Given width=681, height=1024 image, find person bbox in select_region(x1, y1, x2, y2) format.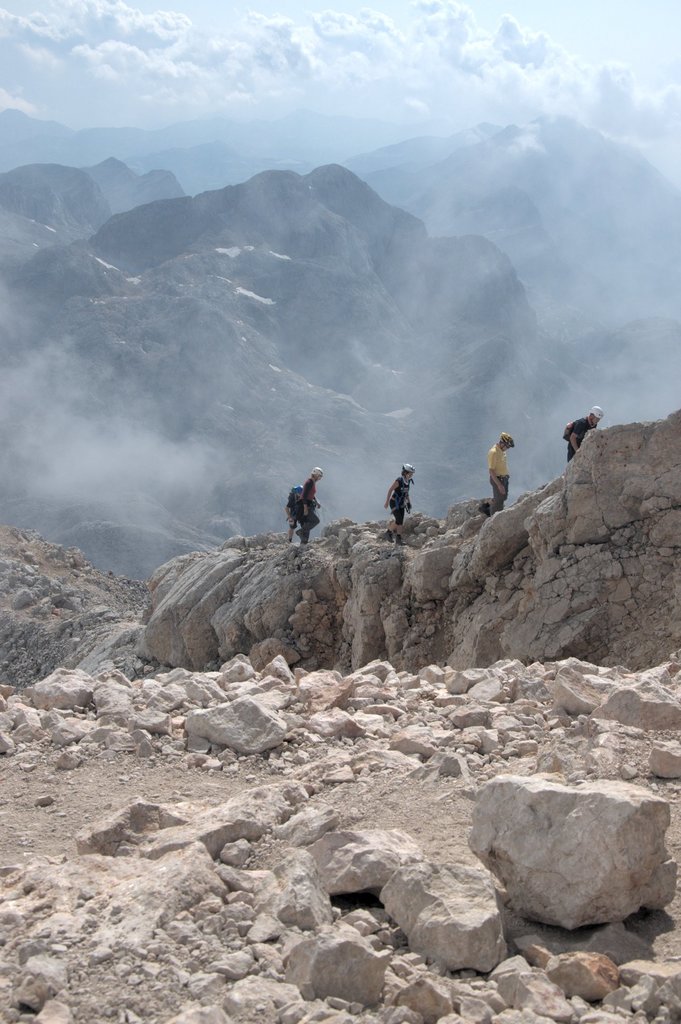
select_region(387, 462, 413, 540).
